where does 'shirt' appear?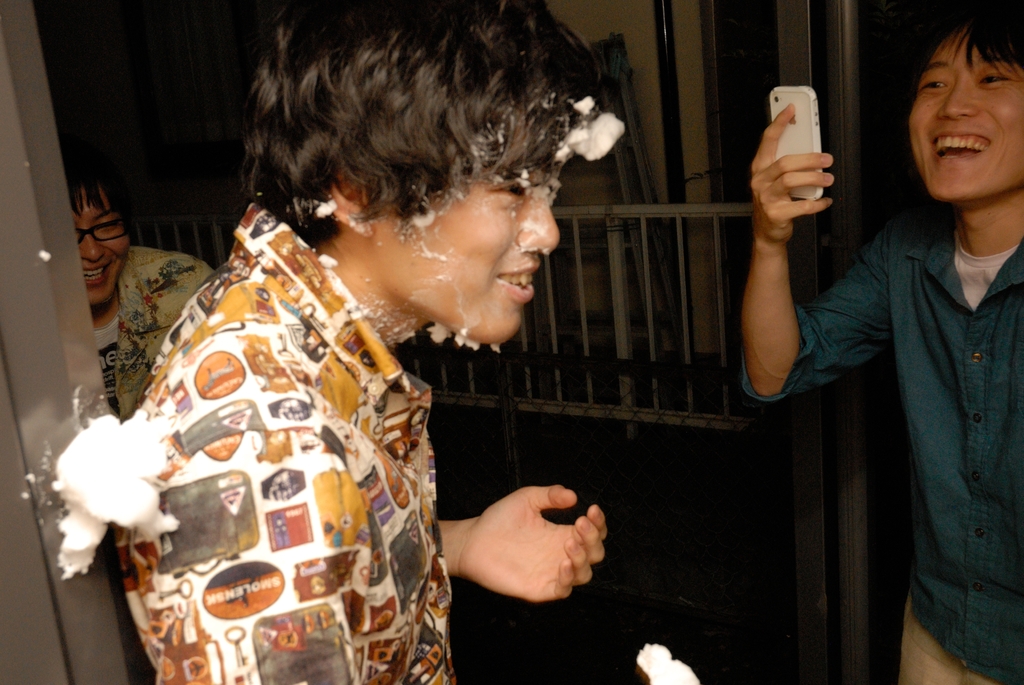
Appears at <bbox>96, 244, 220, 418</bbox>.
